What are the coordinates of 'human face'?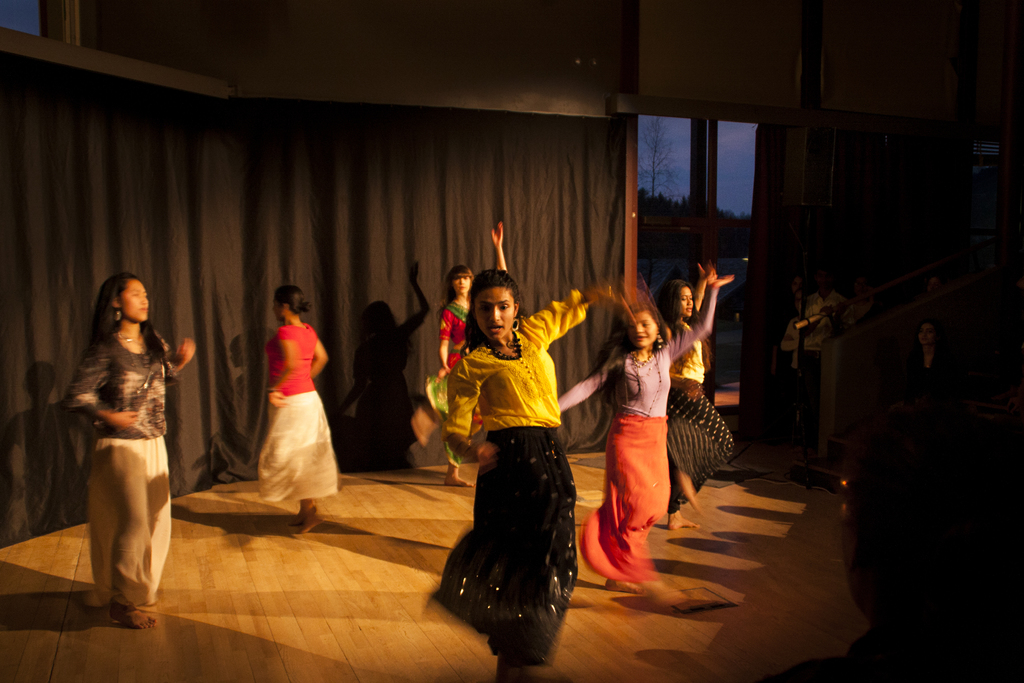
117:279:152:319.
